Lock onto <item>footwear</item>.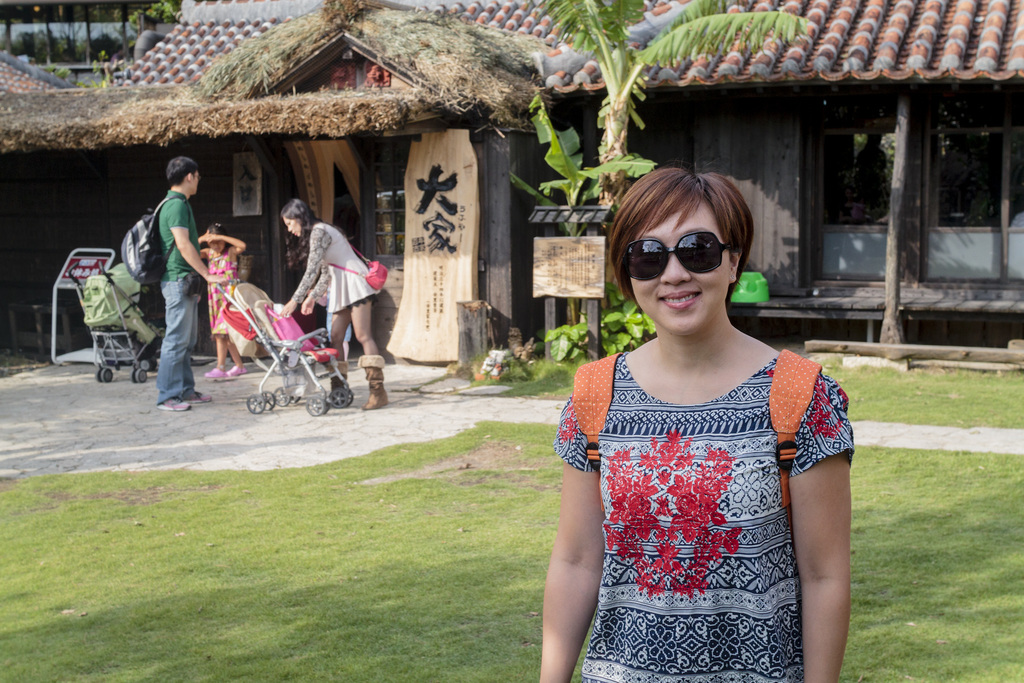
Locked: <bbox>328, 372, 348, 404</bbox>.
